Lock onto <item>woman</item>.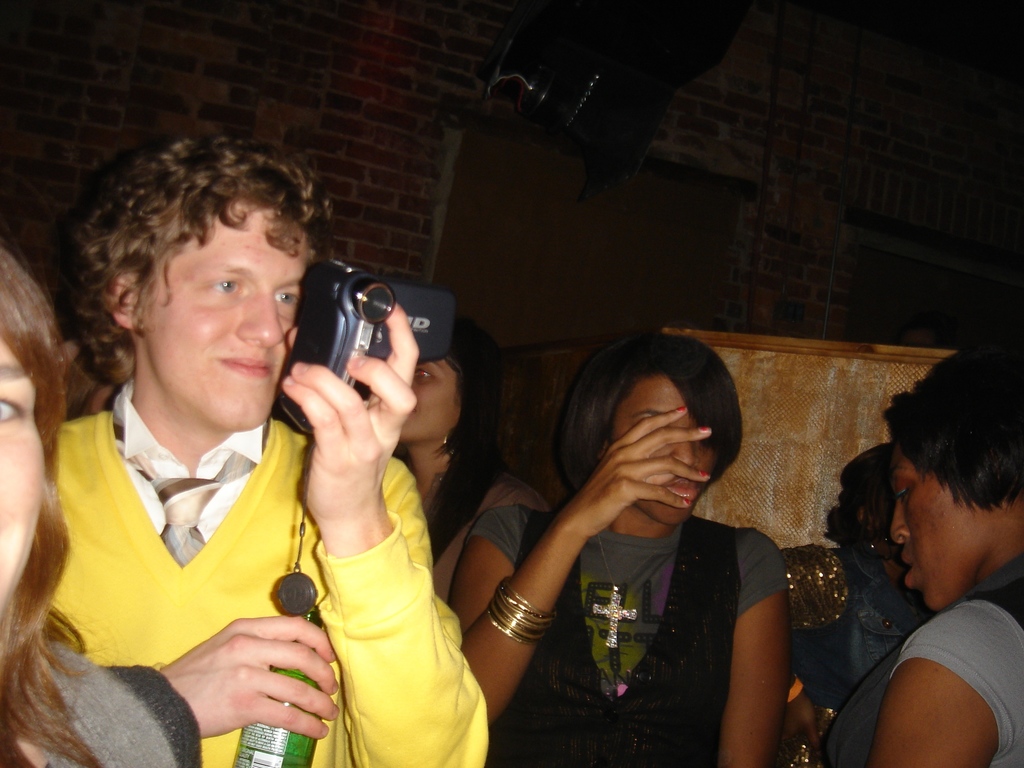
Locked: [392,316,550,603].
